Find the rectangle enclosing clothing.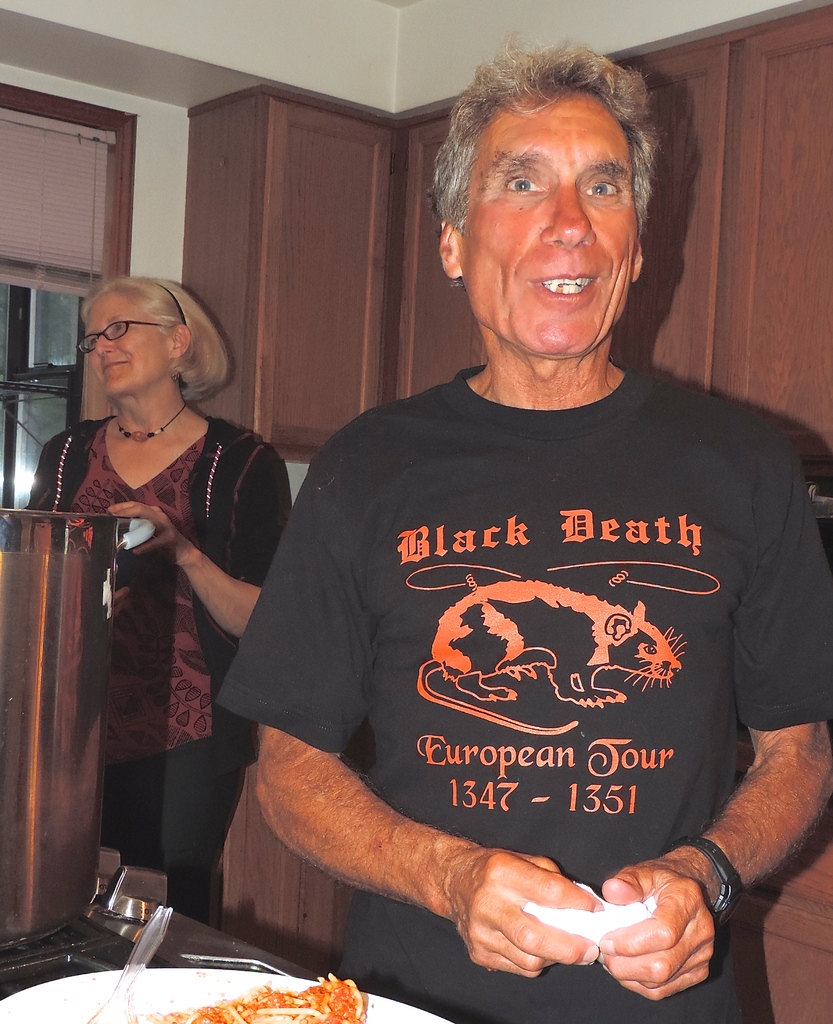
(227,332,807,966).
